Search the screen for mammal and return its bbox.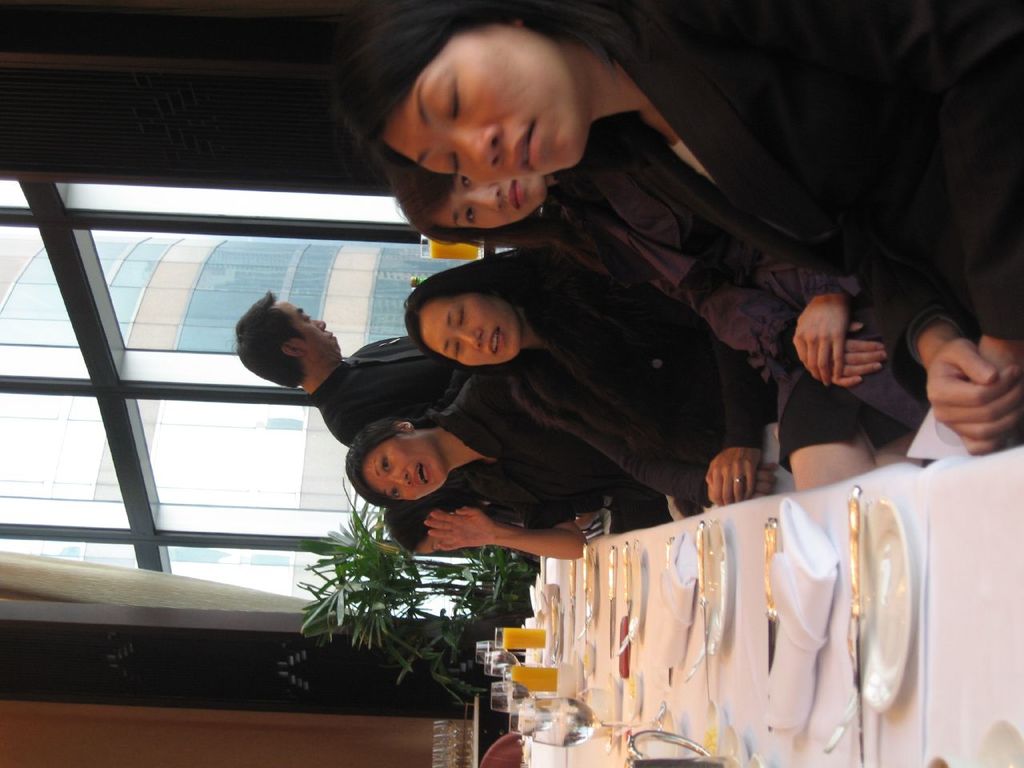
Found: x1=344, y1=366, x2=672, y2=558.
